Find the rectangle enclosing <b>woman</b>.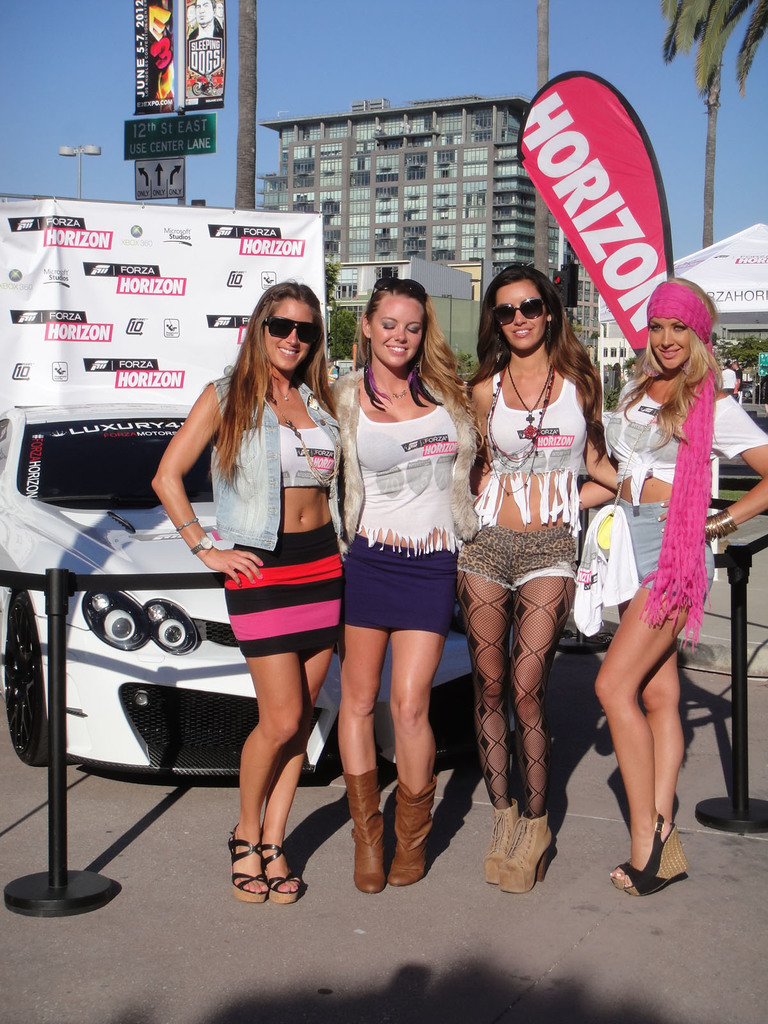
bbox=(149, 285, 342, 900).
